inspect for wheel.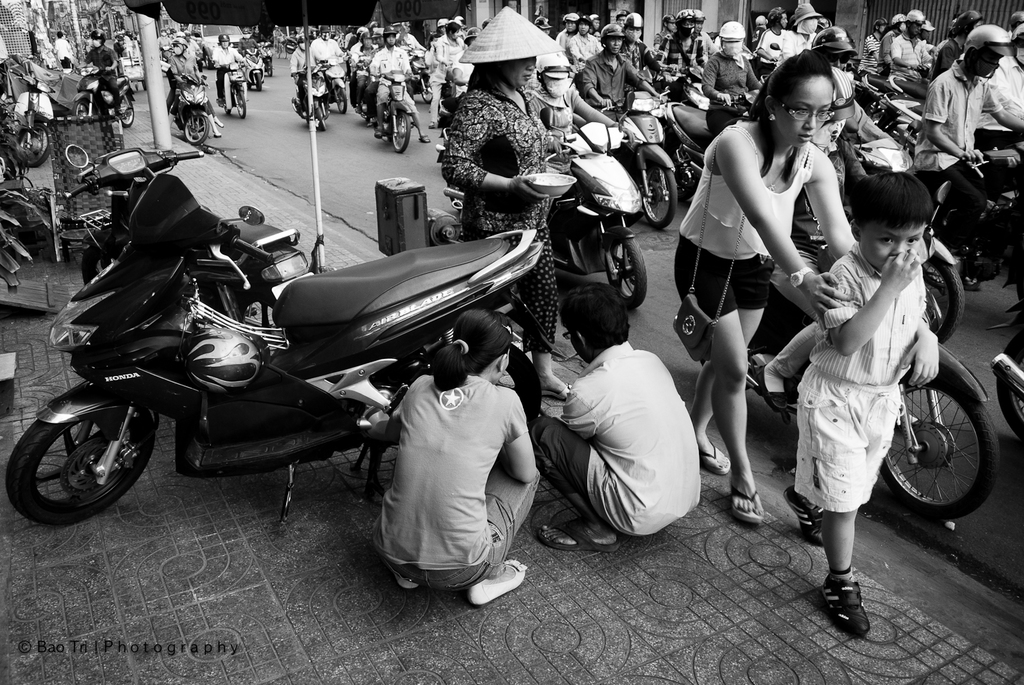
Inspection: detection(264, 58, 275, 78).
